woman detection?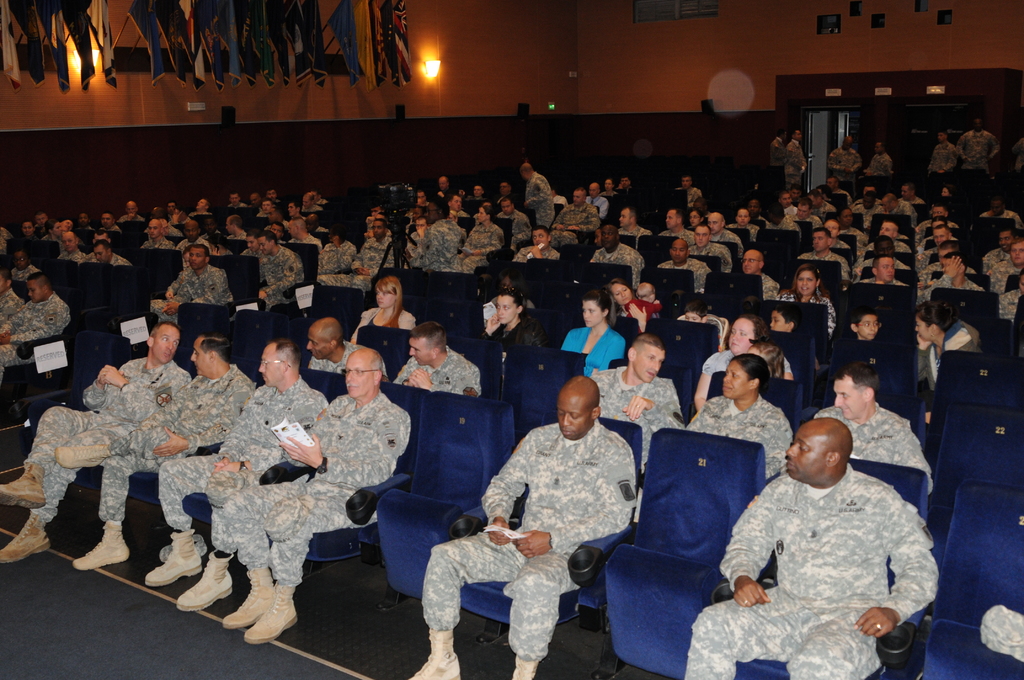
x1=692, y1=314, x2=795, y2=417
